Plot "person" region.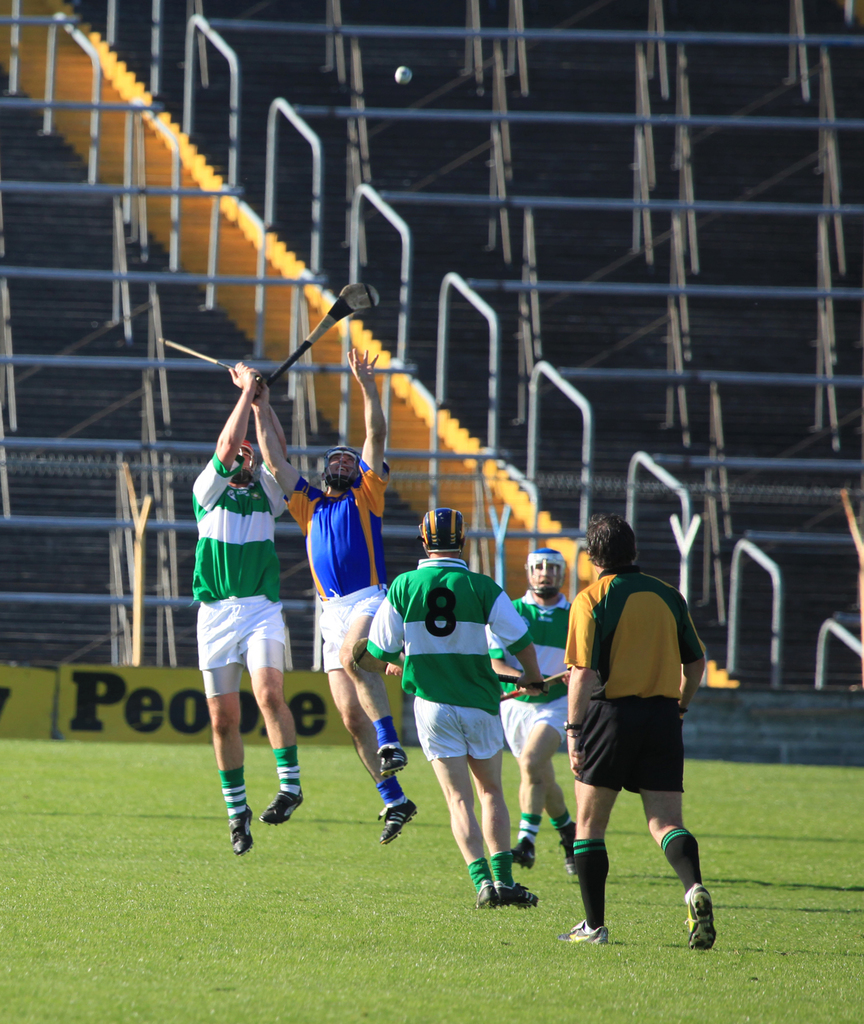
Plotted at select_region(184, 361, 300, 894).
